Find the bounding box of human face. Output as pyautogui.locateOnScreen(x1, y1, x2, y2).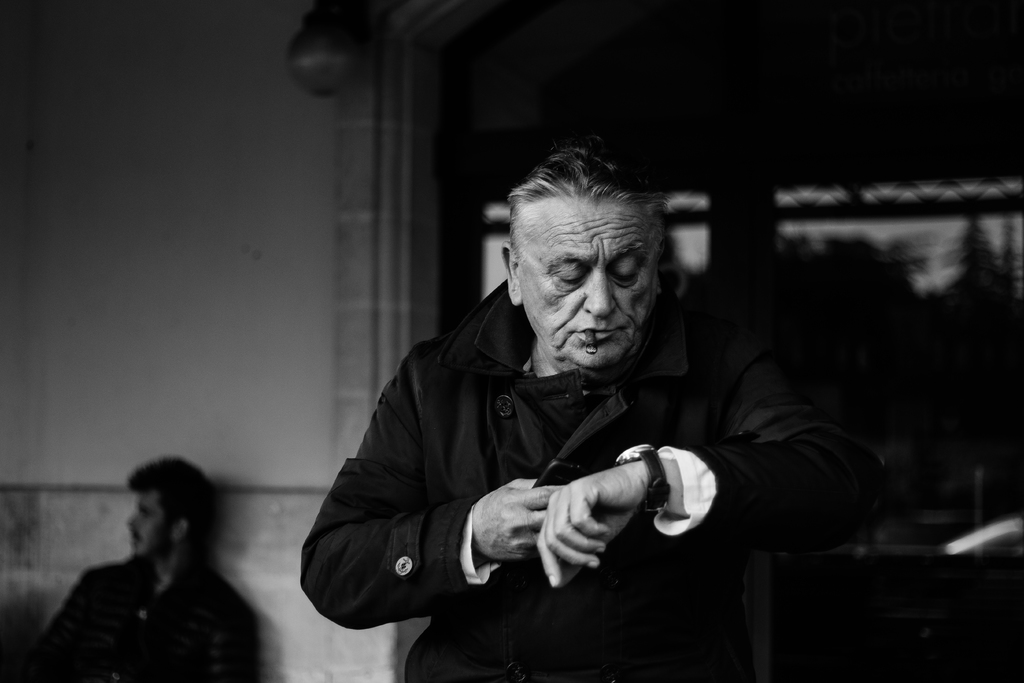
pyautogui.locateOnScreen(514, 192, 659, 370).
